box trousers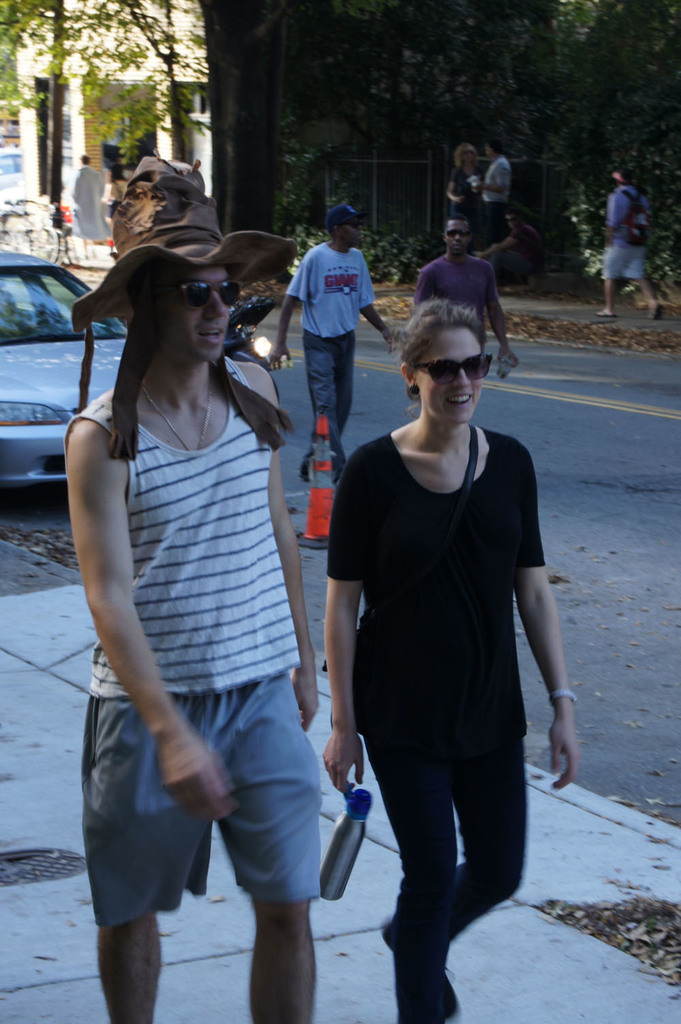
363:734:526:1023
